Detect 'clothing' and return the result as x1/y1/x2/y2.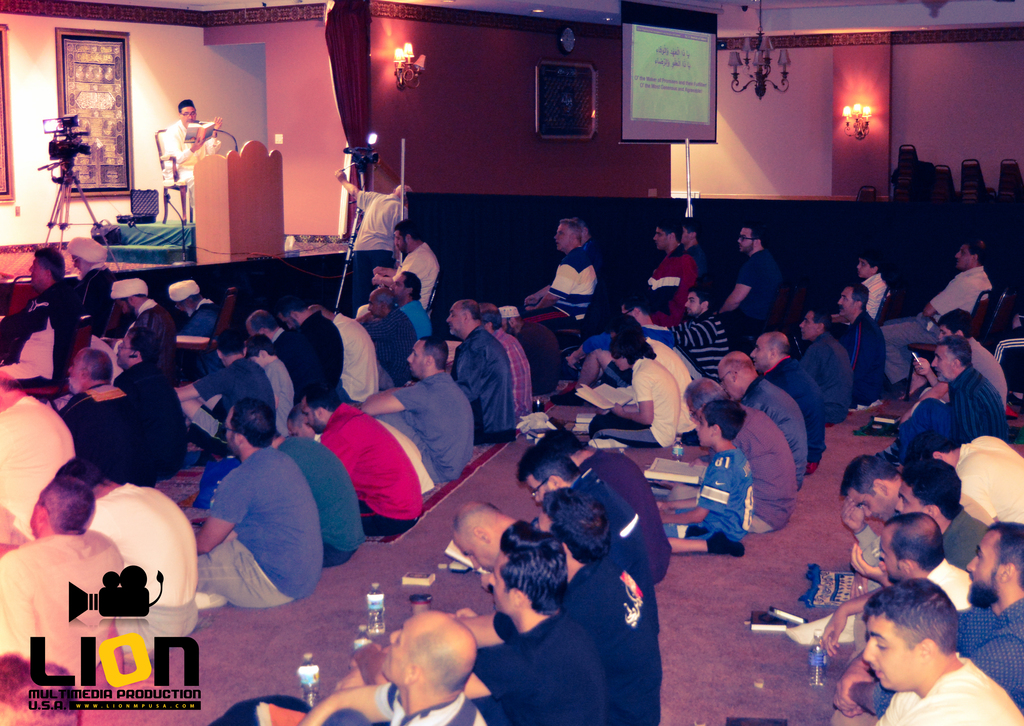
733/405/788/533.
